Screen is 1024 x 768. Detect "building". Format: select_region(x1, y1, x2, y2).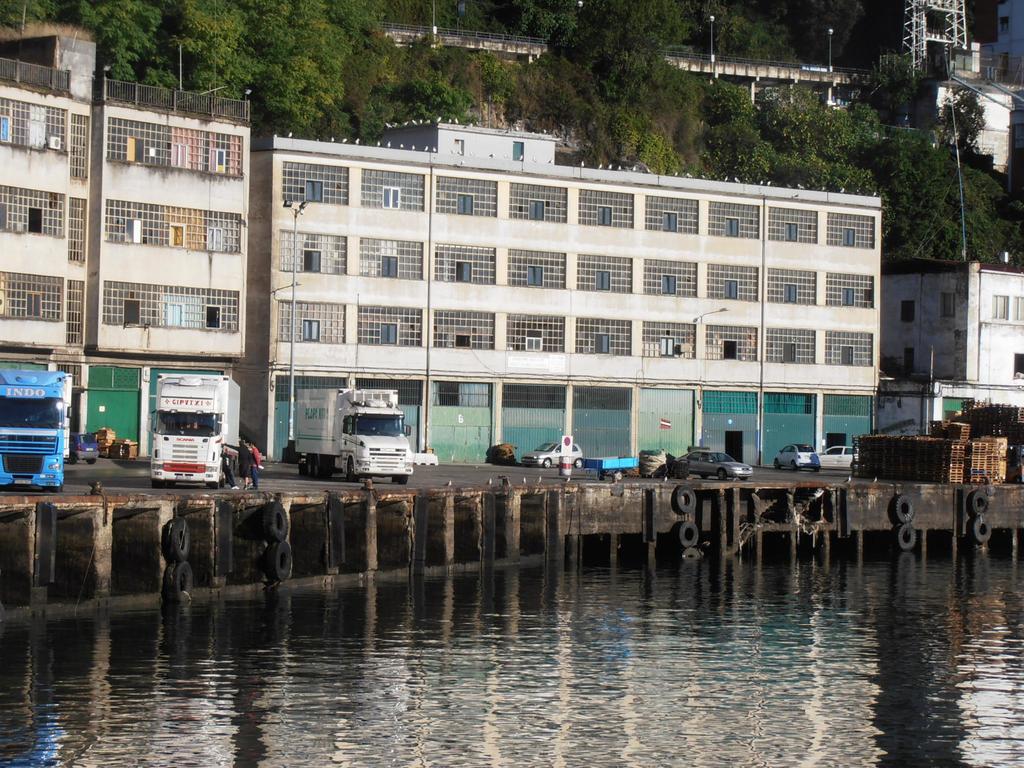
select_region(932, 42, 1023, 175).
